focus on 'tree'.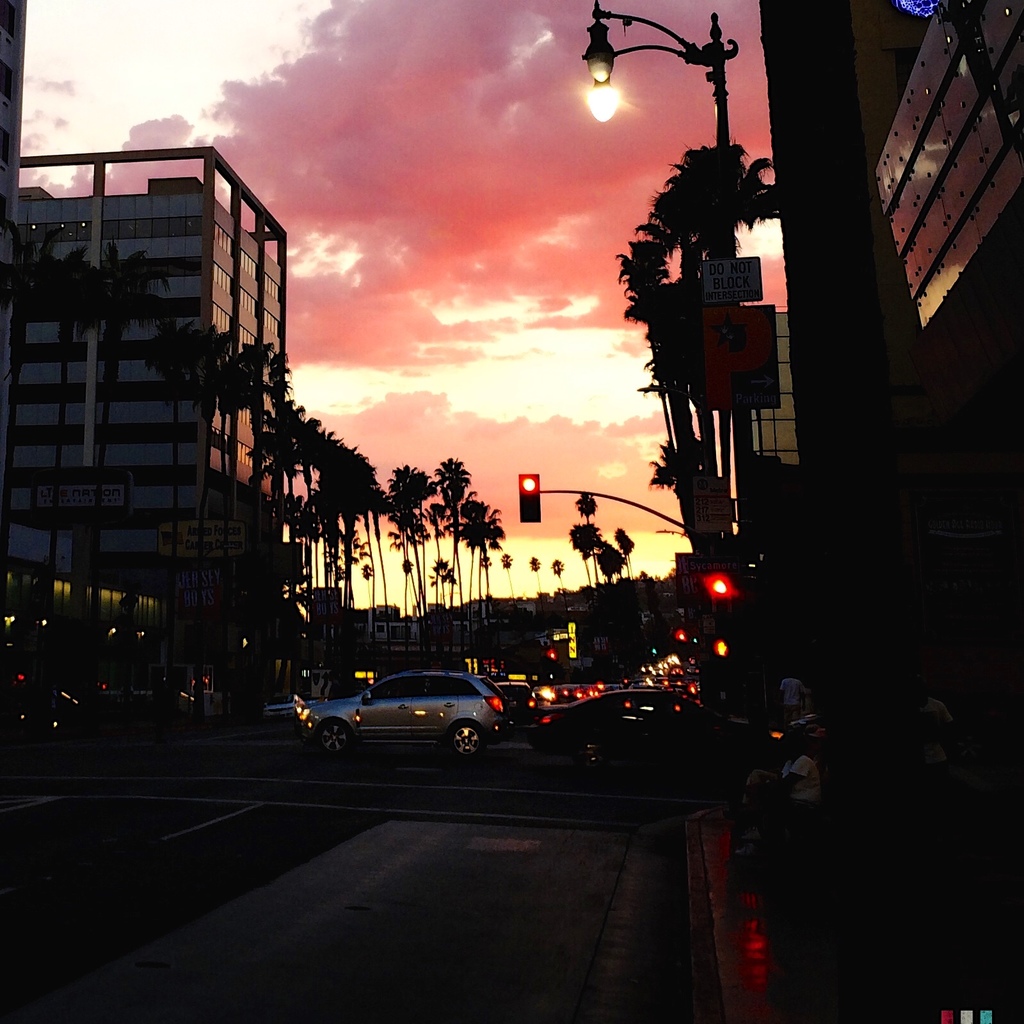
Focused at pyautogui.locateOnScreen(483, 509, 502, 630).
